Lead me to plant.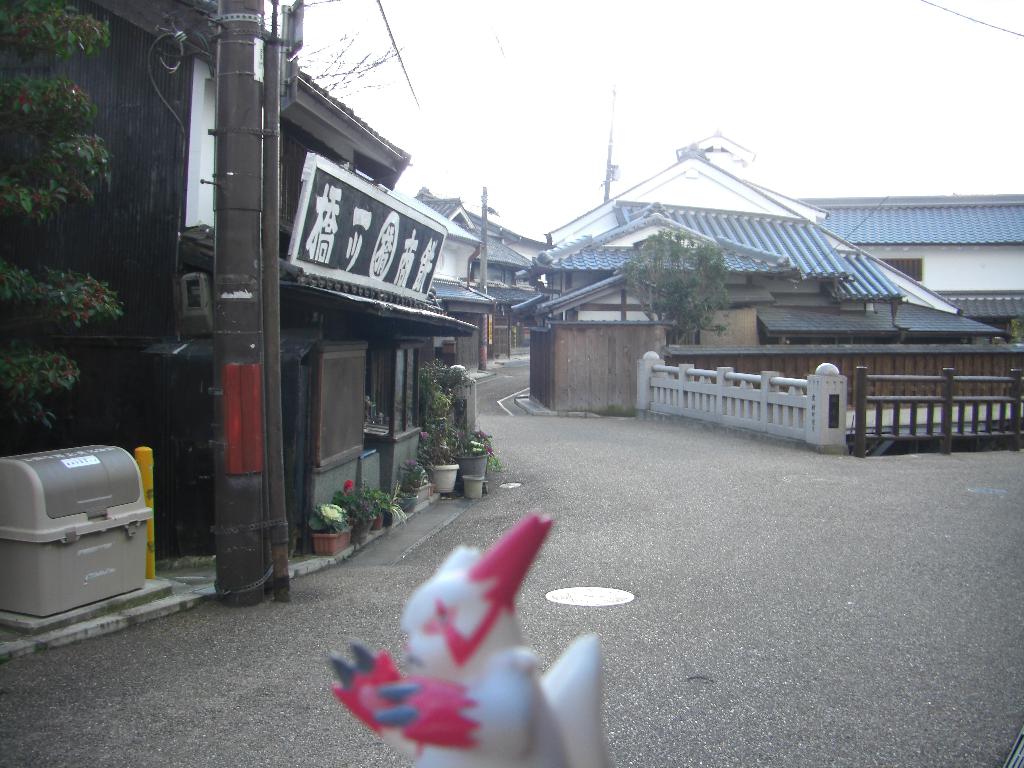
Lead to (595,400,637,420).
